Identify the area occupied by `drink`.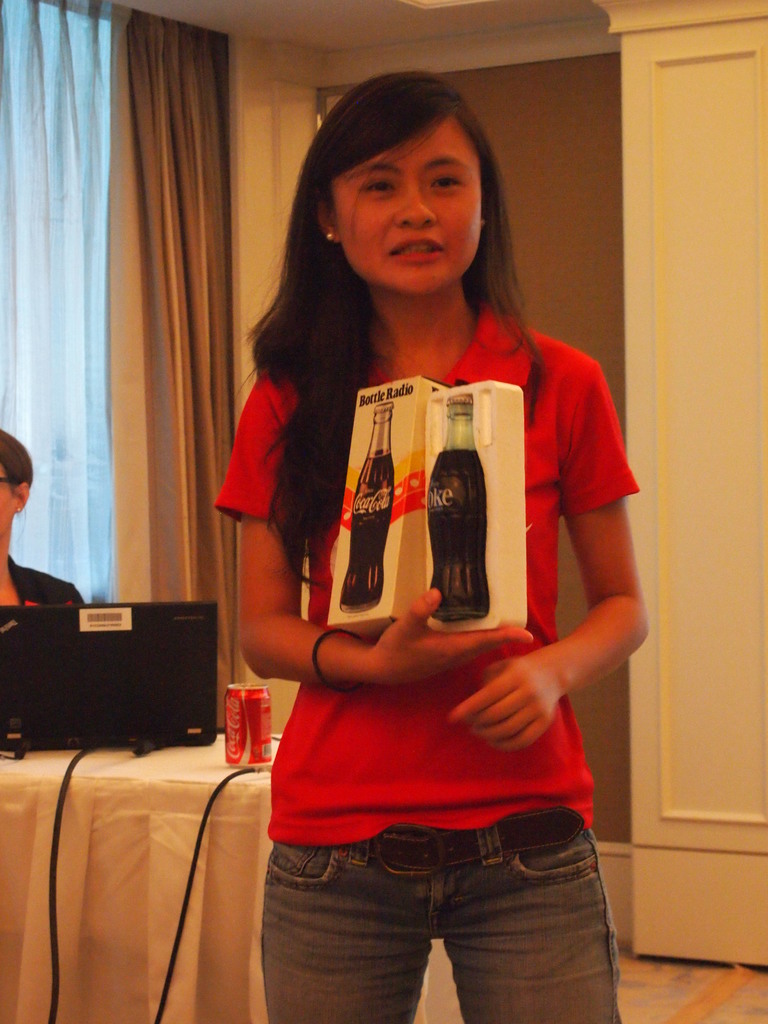
Area: [left=430, top=398, right=486, bottom=620].
